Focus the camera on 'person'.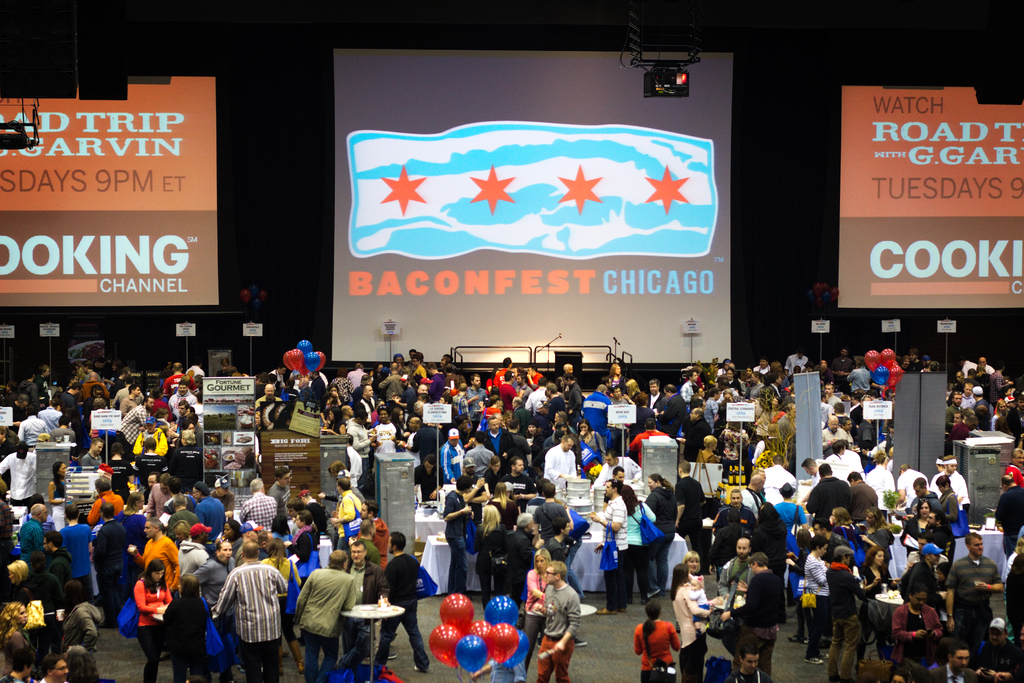
Focus region: pyautogui.locateOnScreen(58, 580, 103, 678).
